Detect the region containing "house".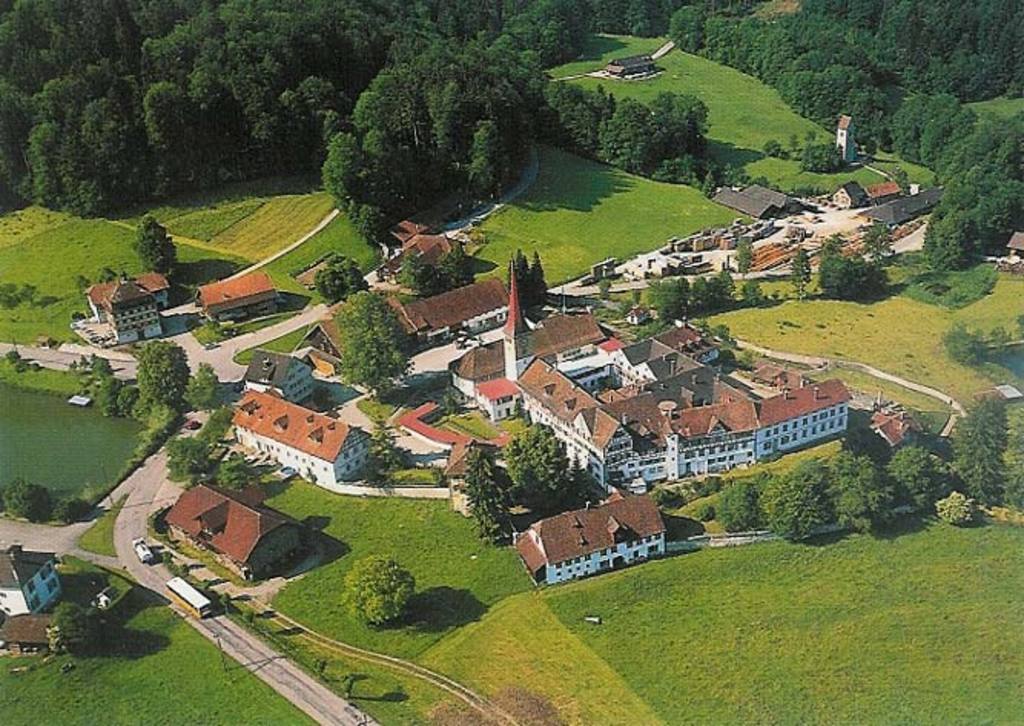
left=404, top=267, right=517, bottom=347.
